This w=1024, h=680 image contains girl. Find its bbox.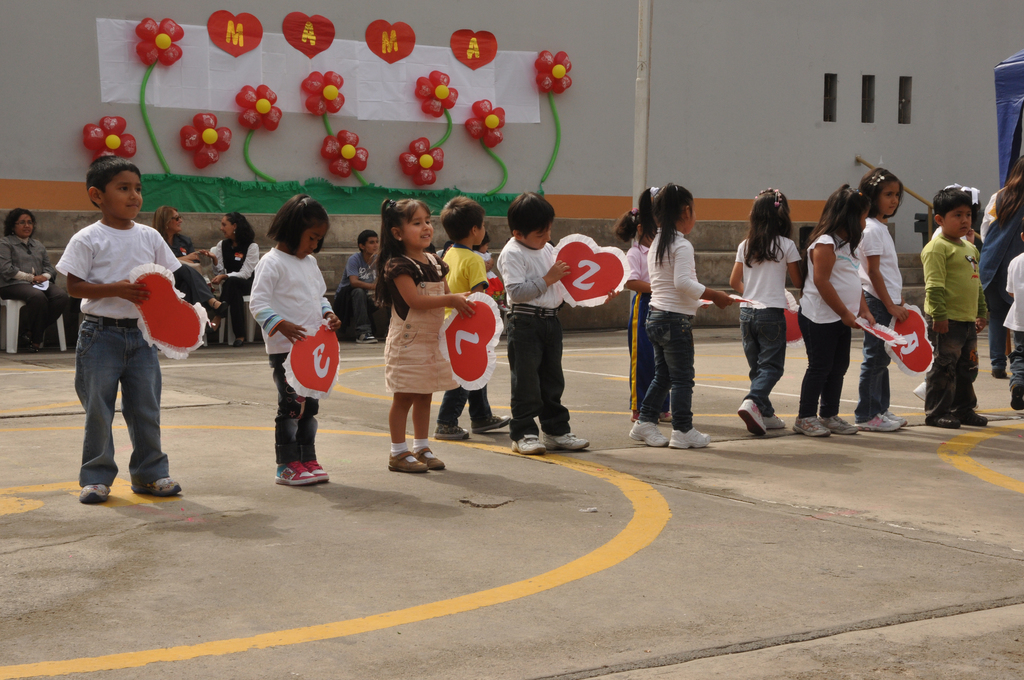
select_region(790, 181, 877, 441).
